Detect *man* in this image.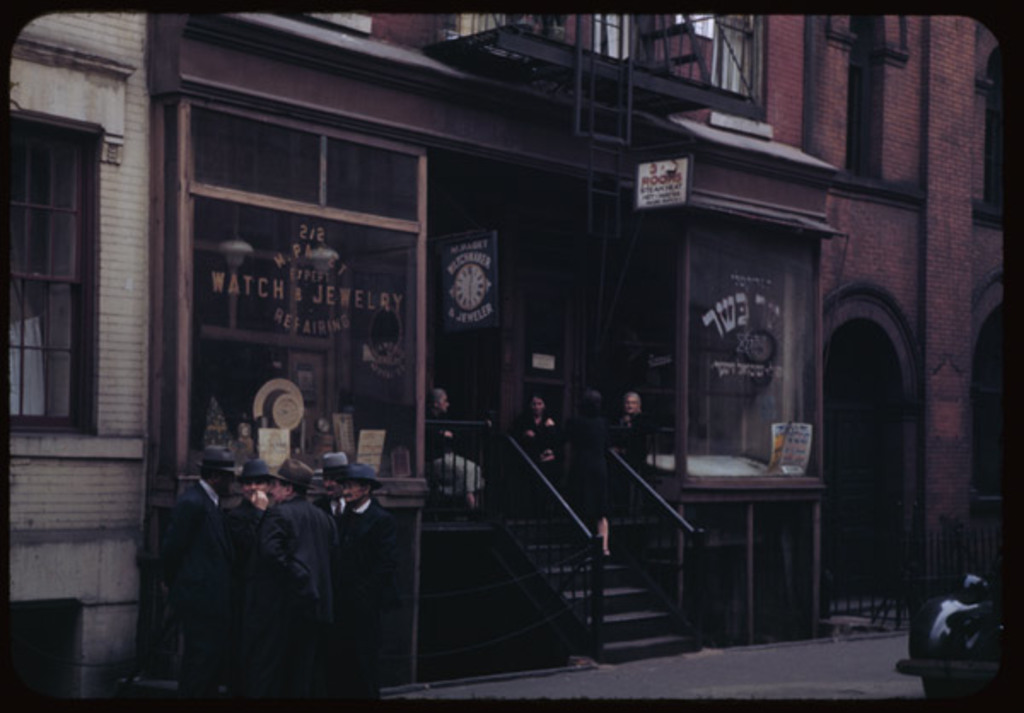
Detection: 220, 462, 275, 703.
